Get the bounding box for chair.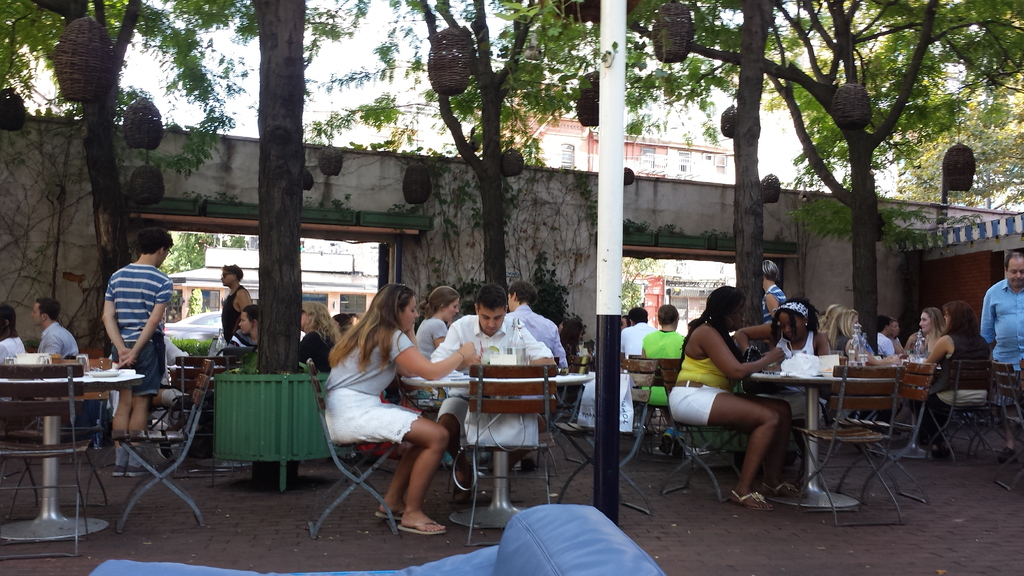
166,353,230,474.
